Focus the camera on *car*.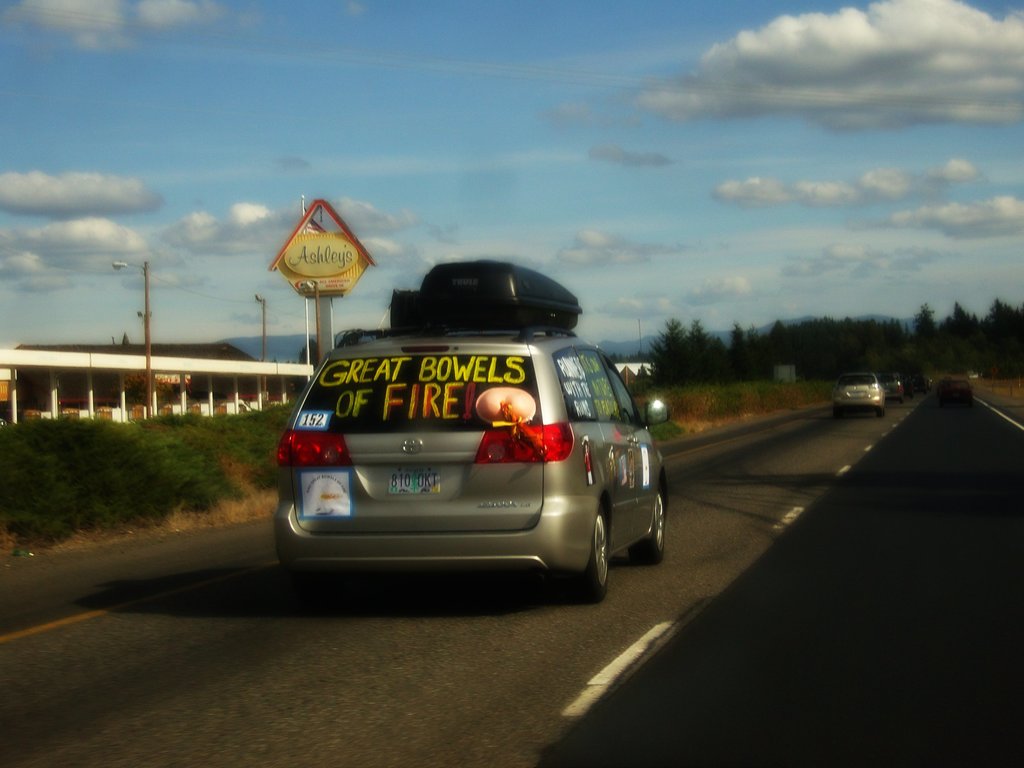
Focus region: bbox=[273, 259, 671, 603].
